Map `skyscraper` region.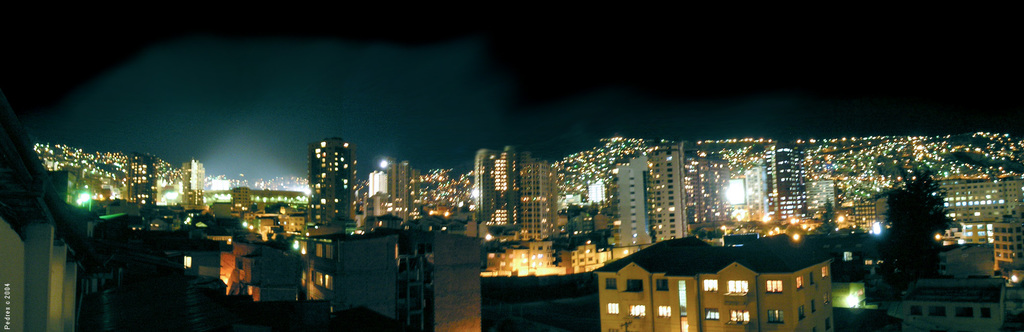
Mapped to 390:159:423:228.
